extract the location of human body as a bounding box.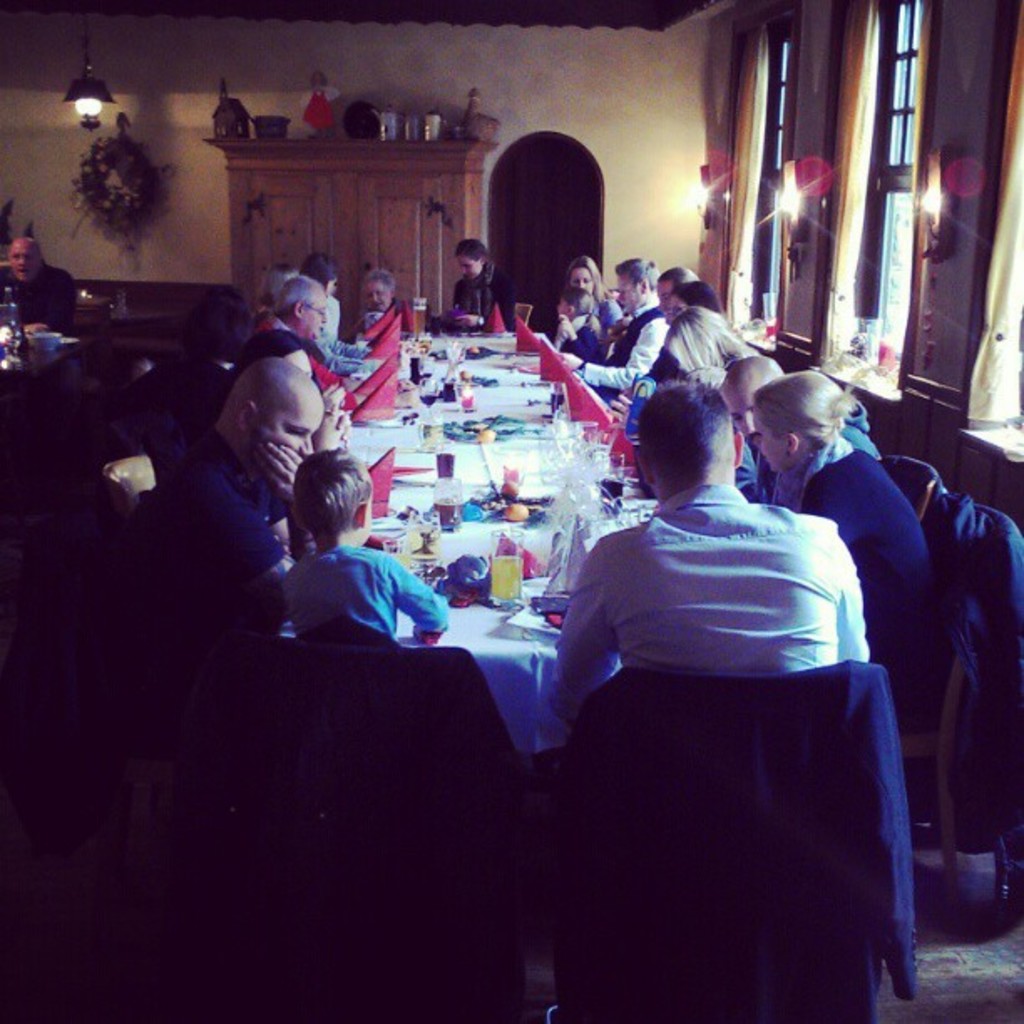
{"left": 274, "top": 460, "right": 458, "bottom": 646}.
